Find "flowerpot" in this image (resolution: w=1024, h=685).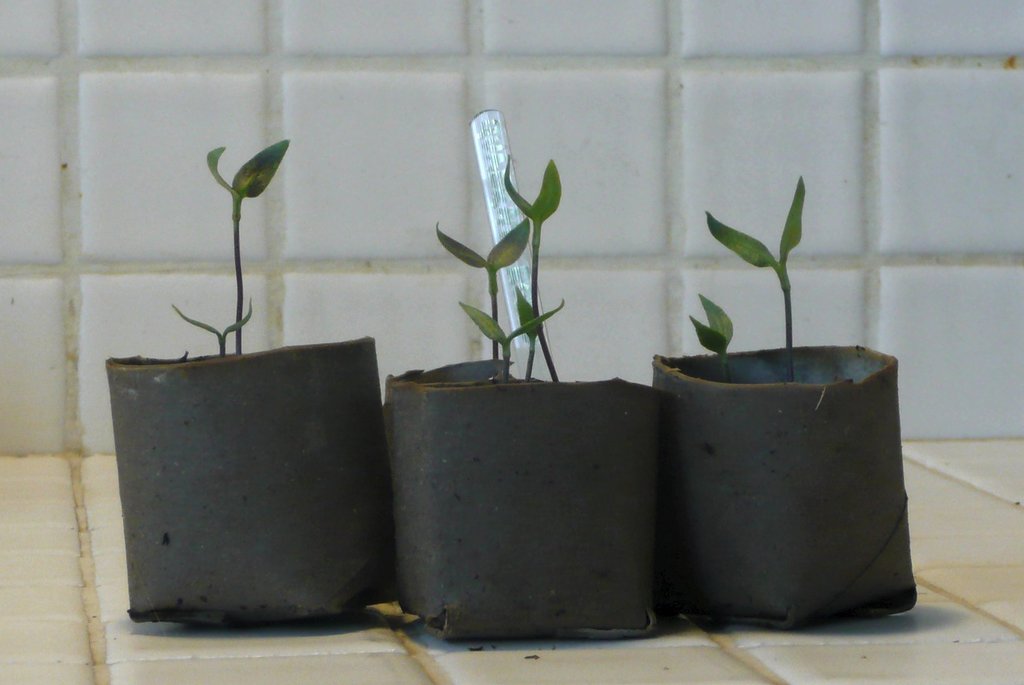
box(380, 353, 662, 645).
